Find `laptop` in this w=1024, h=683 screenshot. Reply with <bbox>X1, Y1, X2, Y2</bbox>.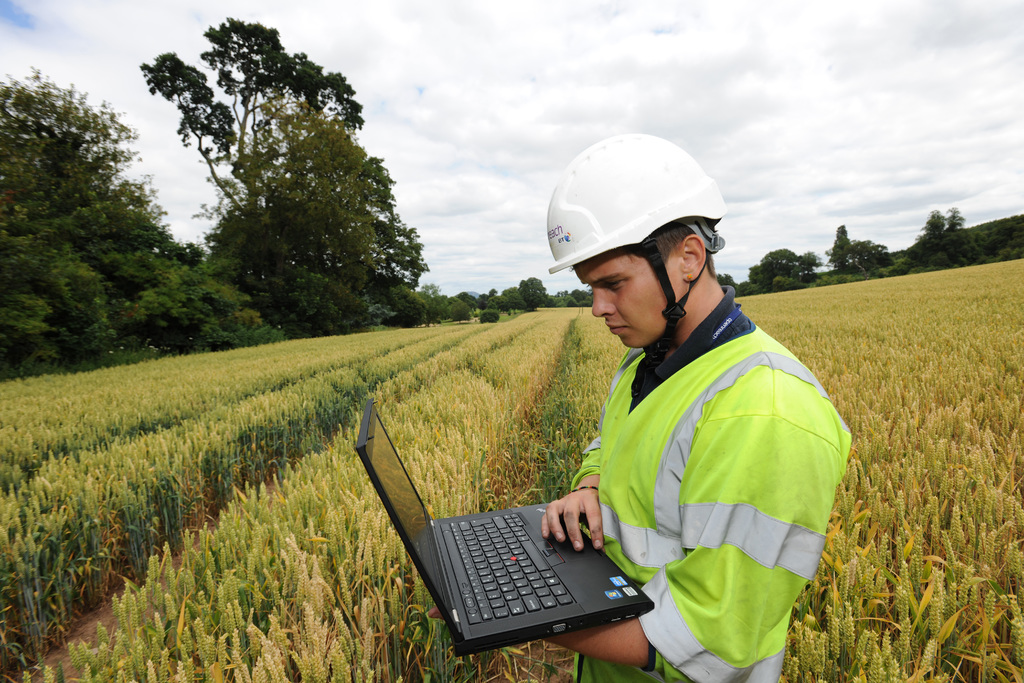
<bbox>387, 393, 664, 656</bbox>.
